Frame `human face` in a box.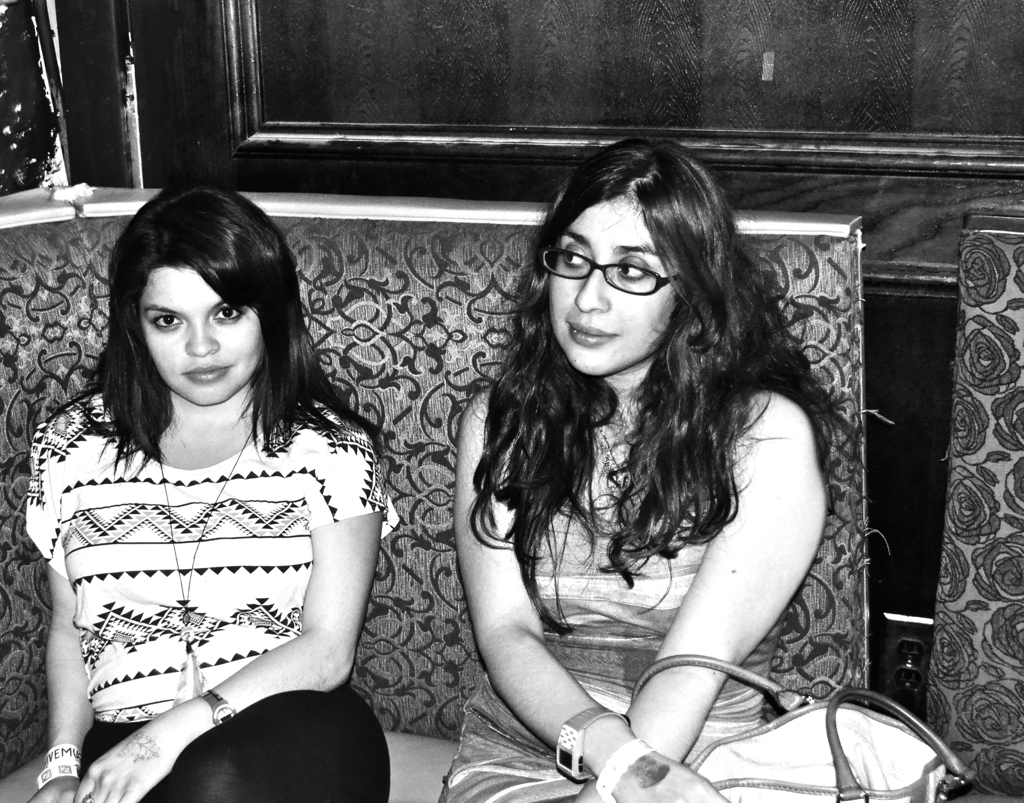
crop(134, 265, 268, 409).
